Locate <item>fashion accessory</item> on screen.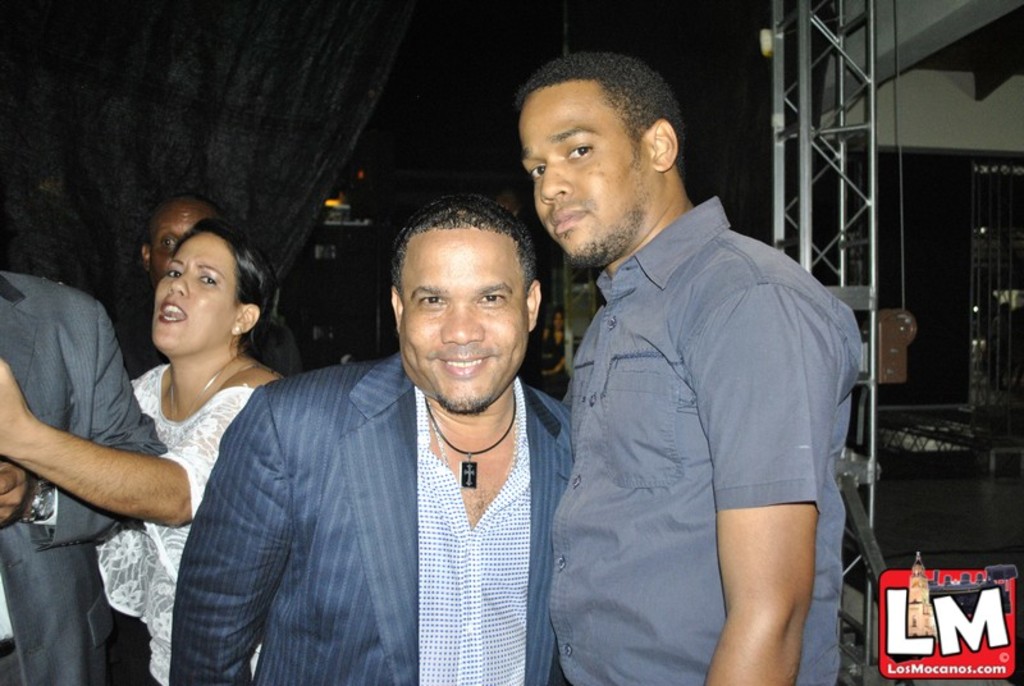
On screen at crop(230, 319, 242, 333).
